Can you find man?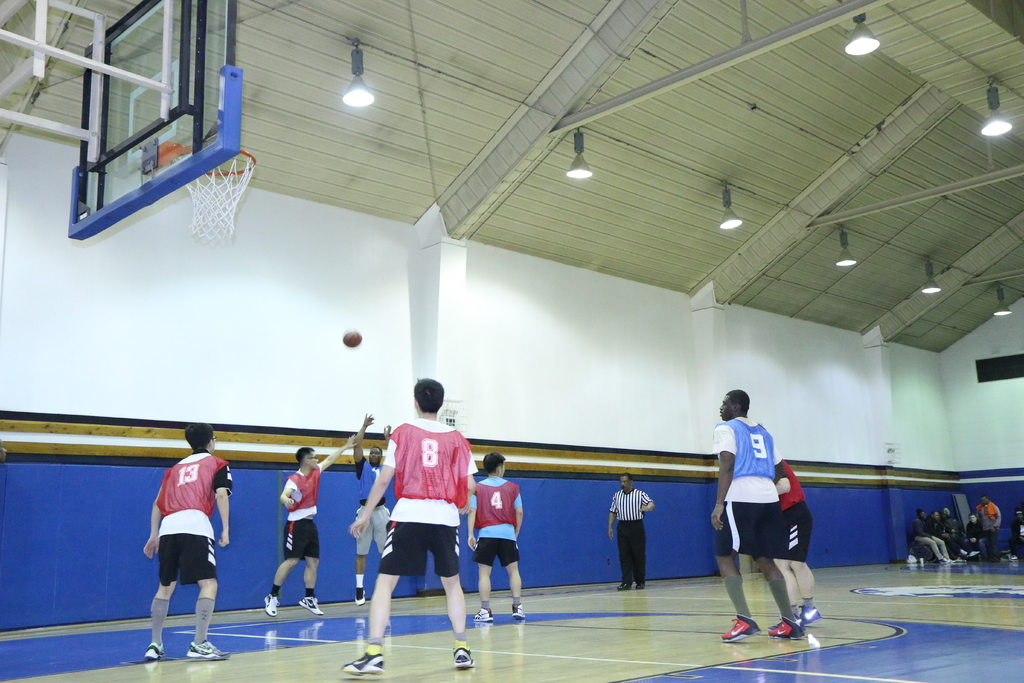
Yes, bounding box: <box>937,506,966,560</box>.
